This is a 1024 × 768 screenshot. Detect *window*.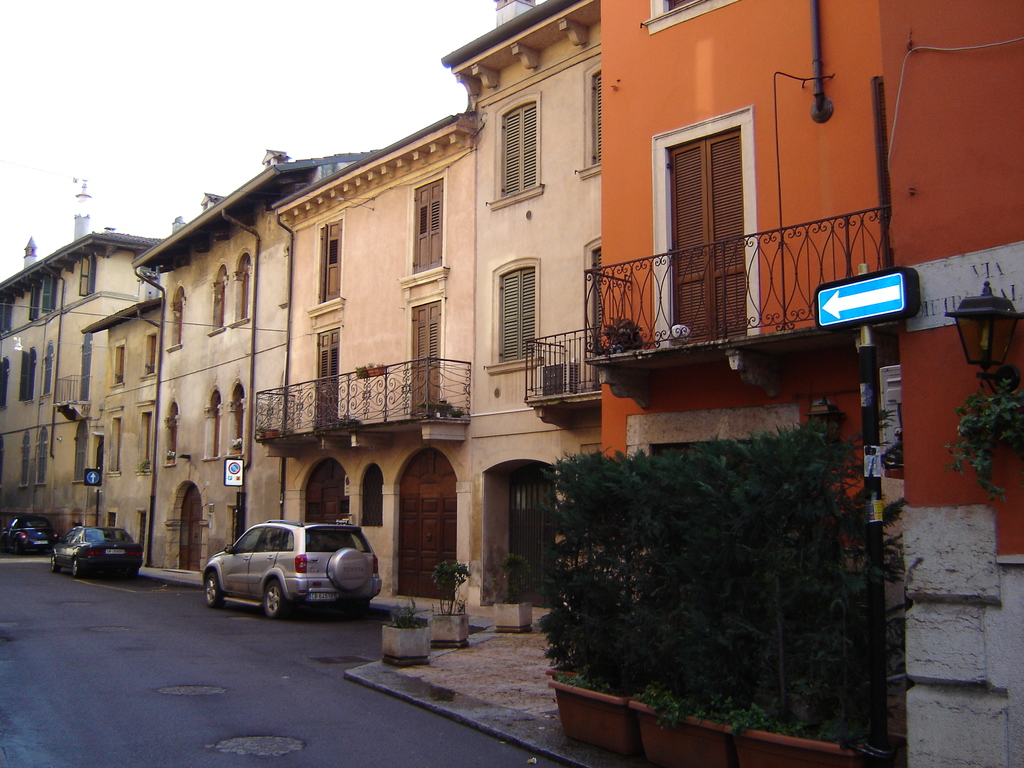
(x1=500, y1=267, x2=532, y2=356).
